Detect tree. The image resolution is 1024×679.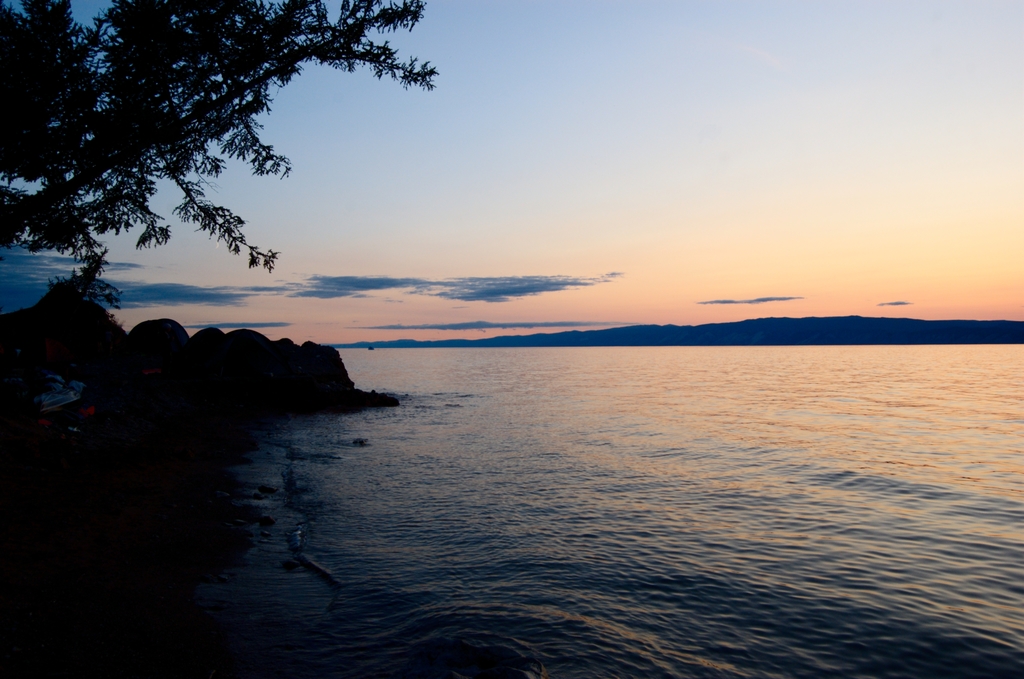
pyautogui.locateOnScreen(10, 0, 433, 337).
